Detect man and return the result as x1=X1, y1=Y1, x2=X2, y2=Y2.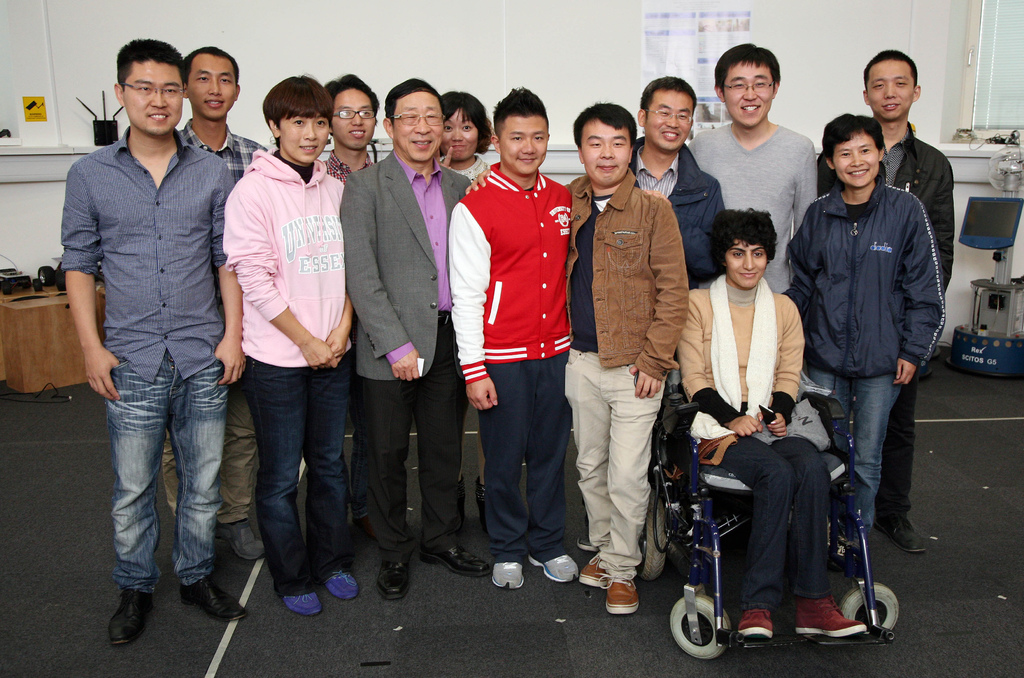
x1=820, y1=47, x2=955, y2=558.
